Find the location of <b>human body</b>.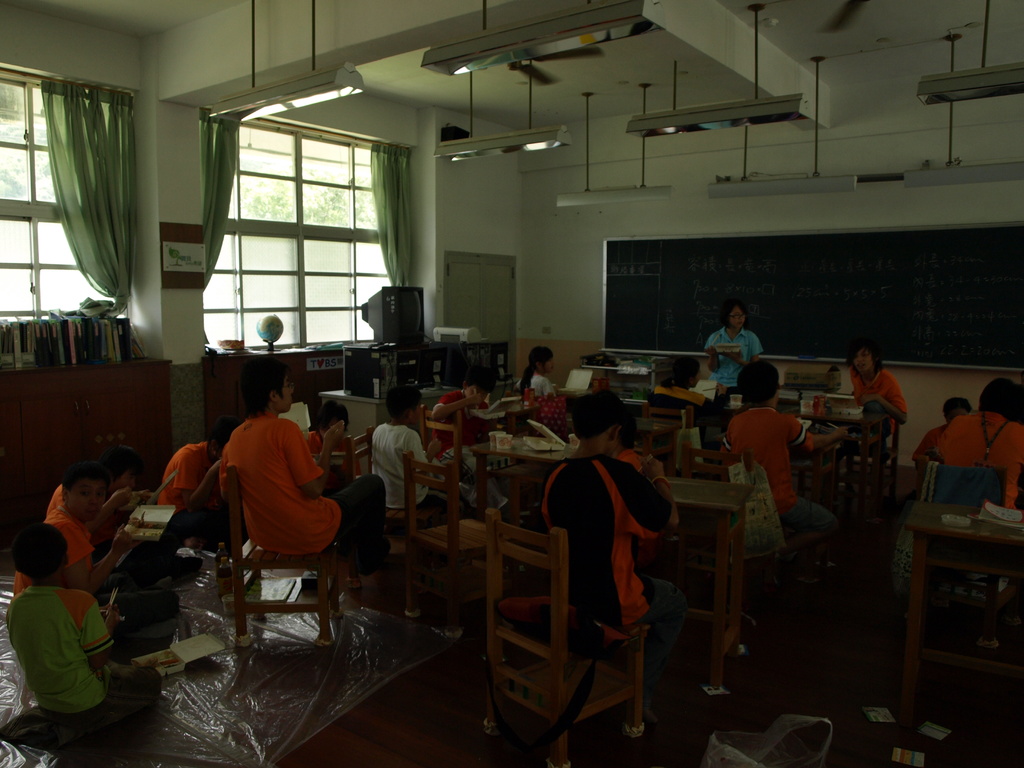
Location: region(514, 367, 548, 399).
